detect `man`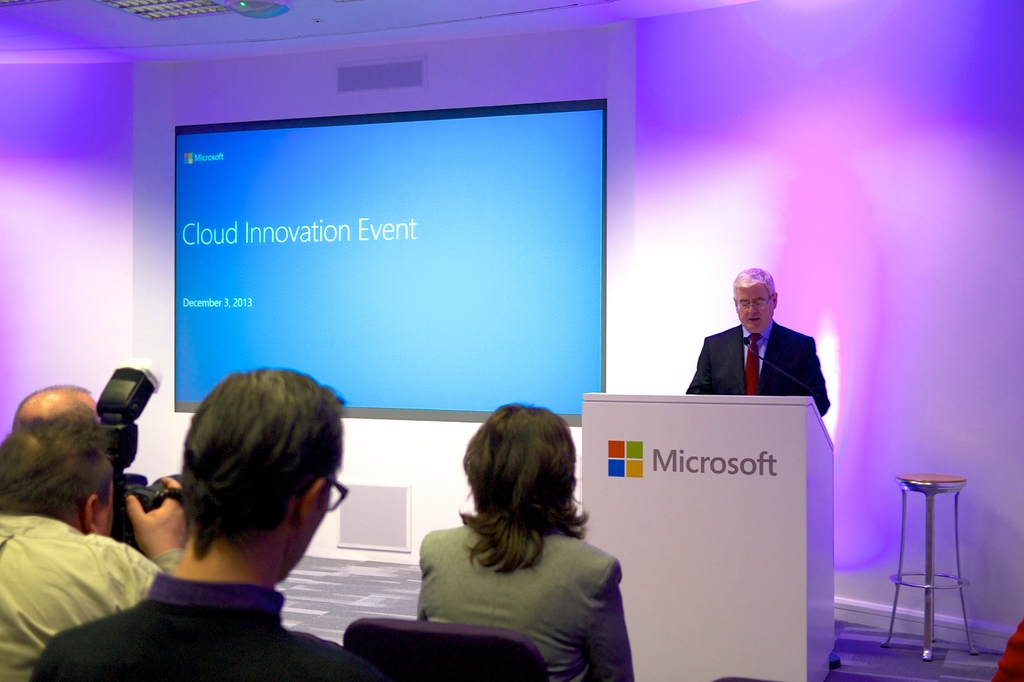
<bbox>31, 367, 388, 681</bbox>
